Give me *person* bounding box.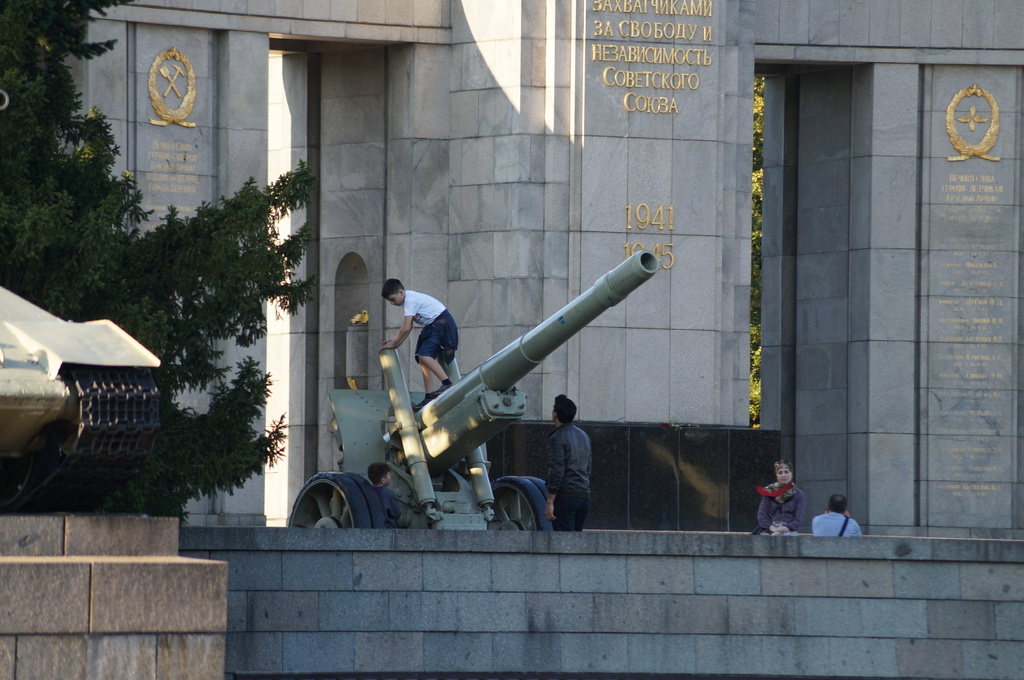
pyautogui.locateOnScreen(368, 458, 404, 529).
